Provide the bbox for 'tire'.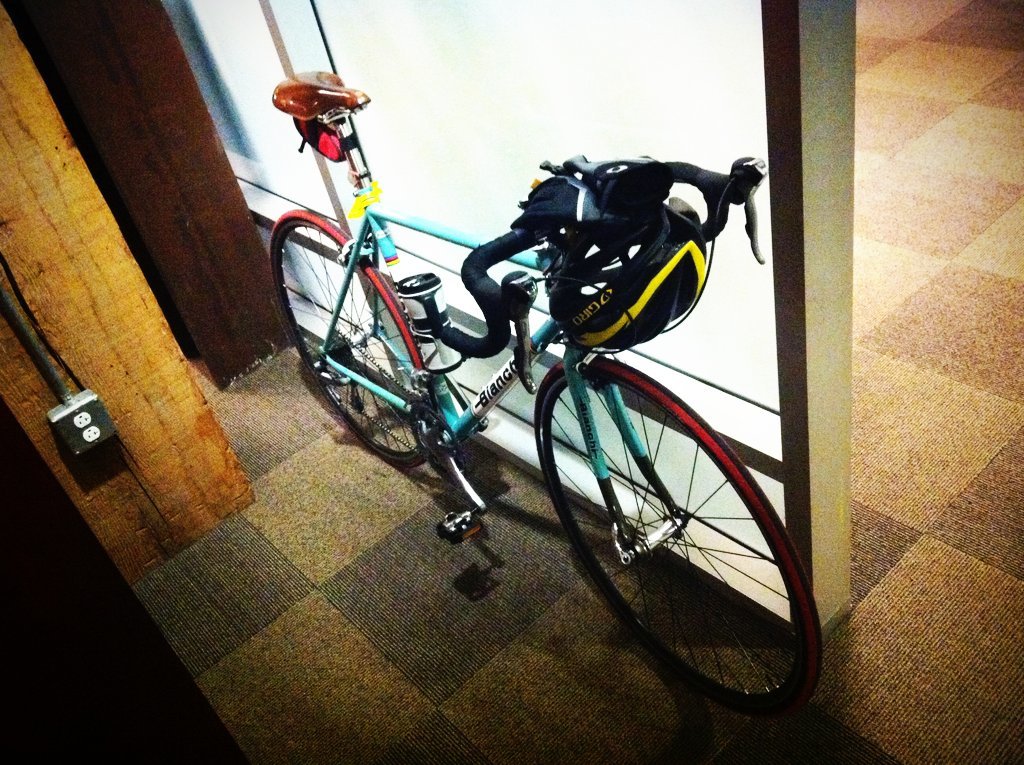
Rect(518, 324, 814, 707).
